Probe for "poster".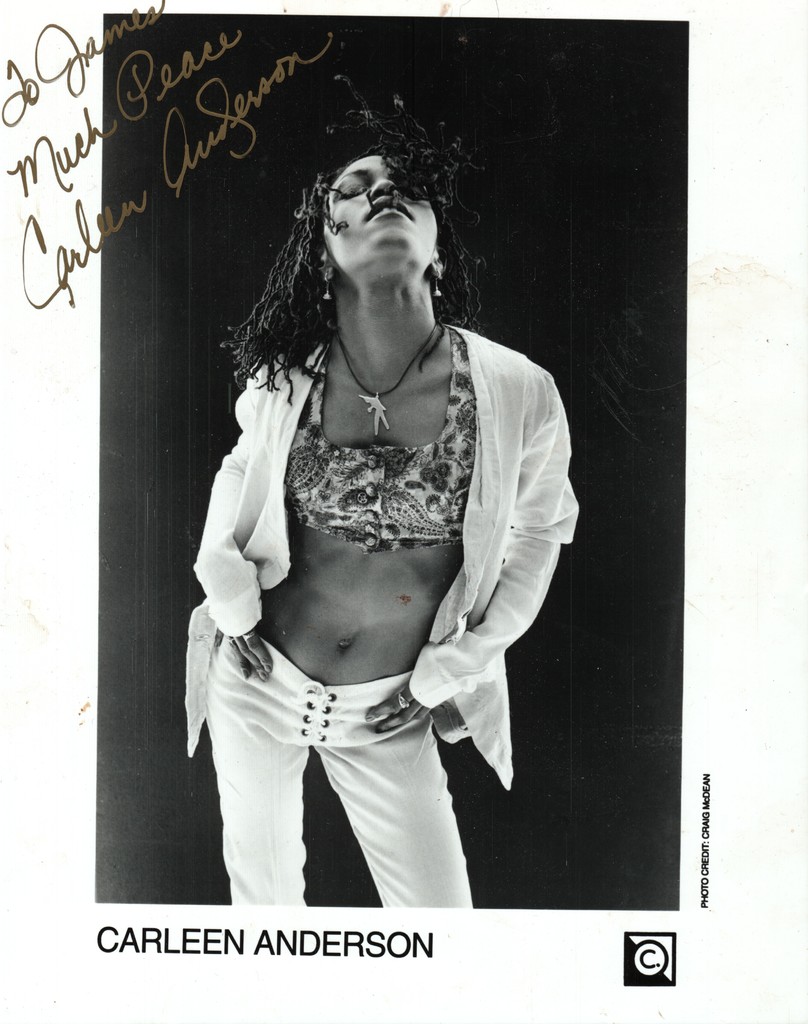
Probe result: crop(0, 0, 807, 1020).
